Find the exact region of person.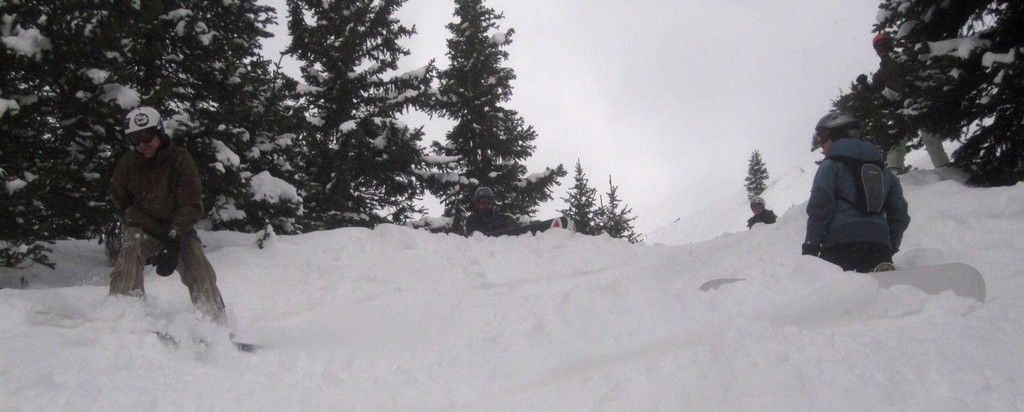
Exact region: (111,101,216,326).
